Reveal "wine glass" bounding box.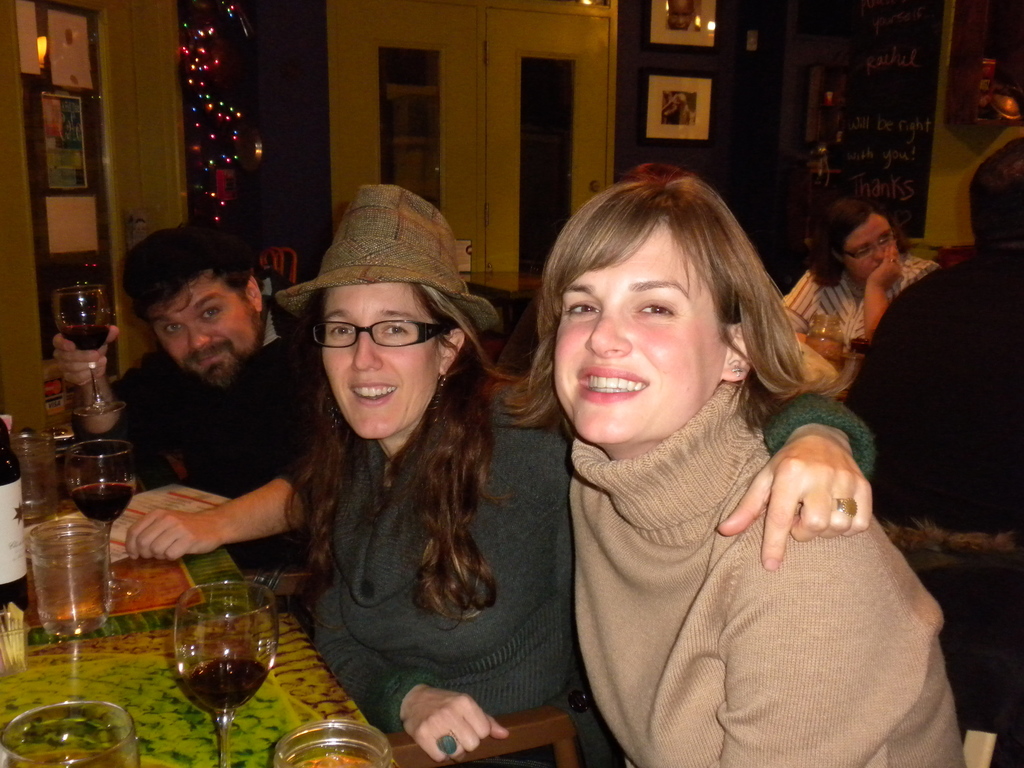
Revealed: [61, 290, 113, 408].
